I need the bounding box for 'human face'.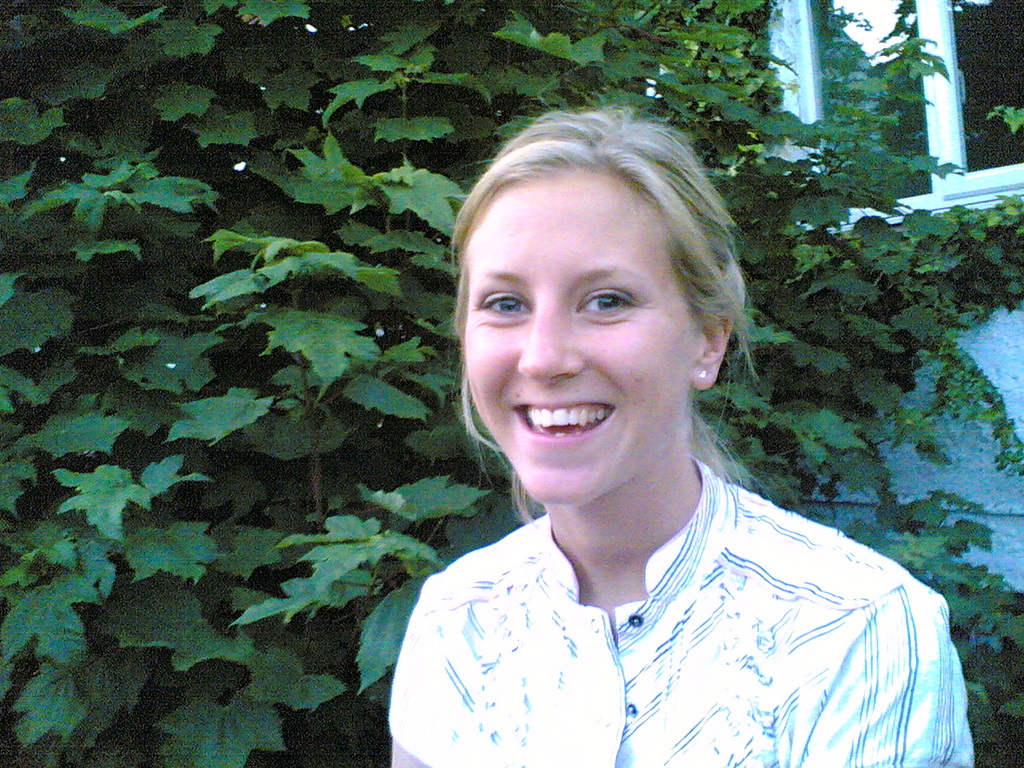
Here it is: bbox=[456, 178, 696, 490].
